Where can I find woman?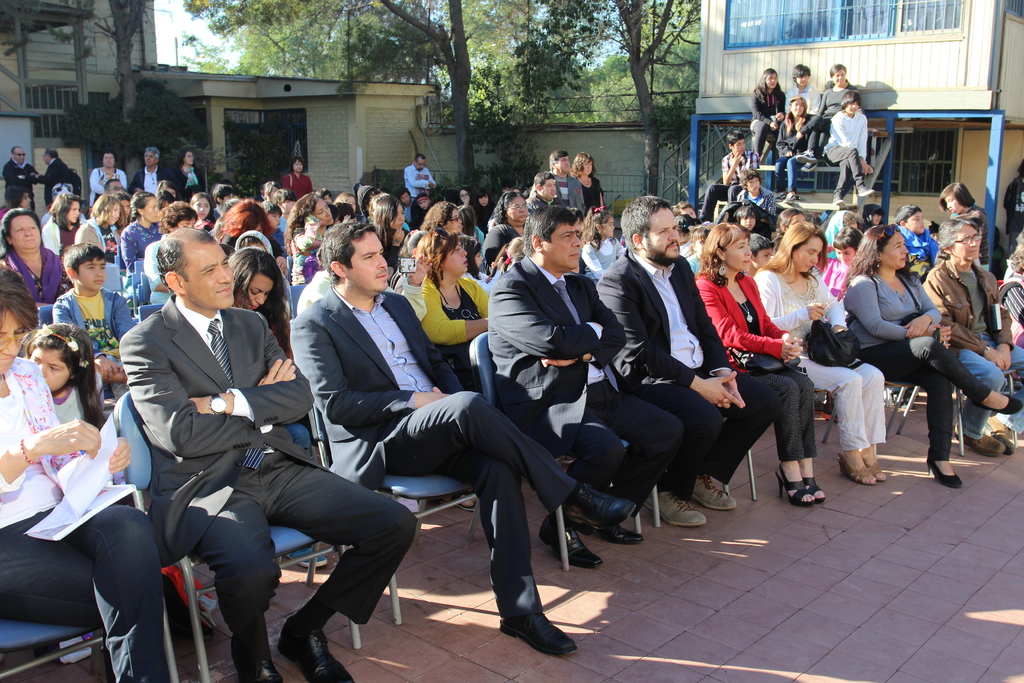
You can find it at 694/215/824/508.
